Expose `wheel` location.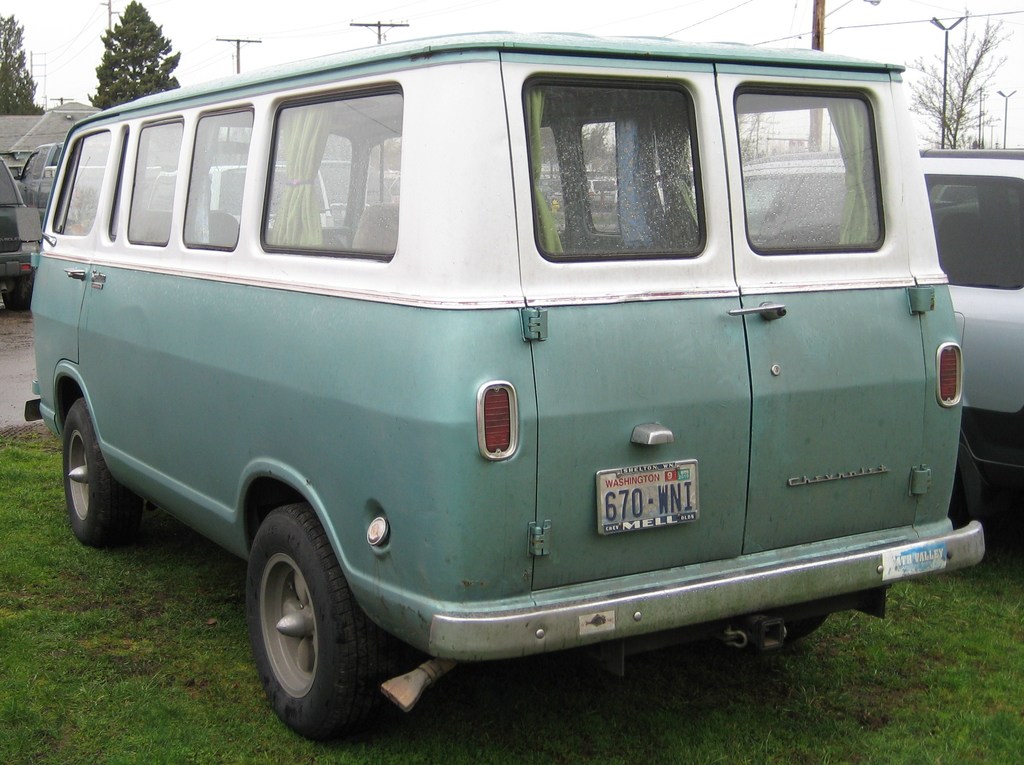
Exposed at rect(236, 515, 378, 736).
